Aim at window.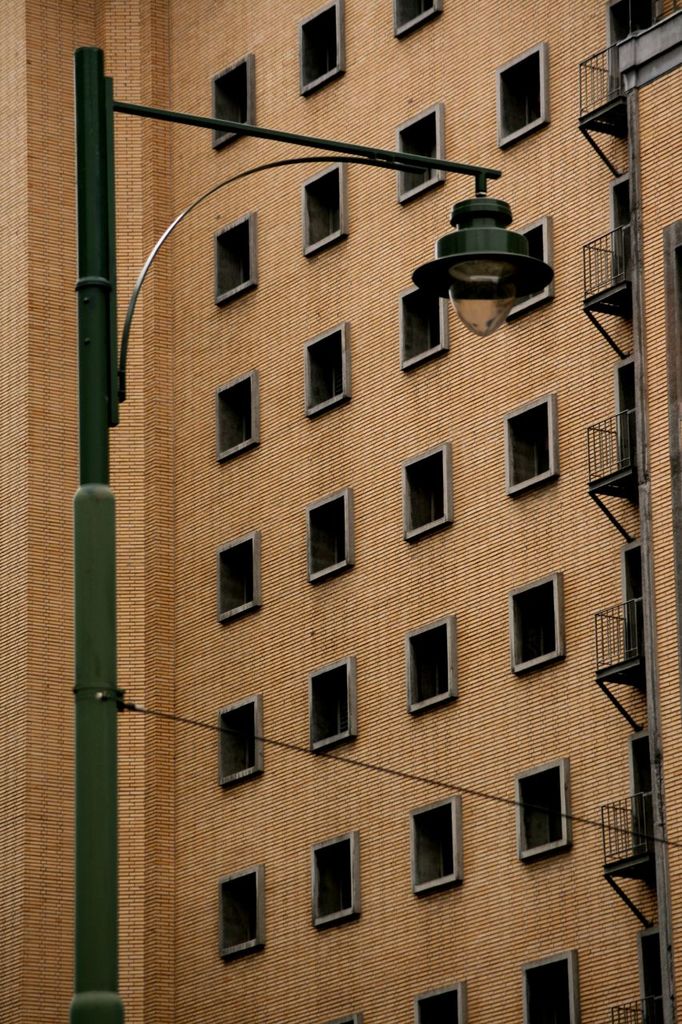
Aimed at rect(395, 102, 444, 200).
